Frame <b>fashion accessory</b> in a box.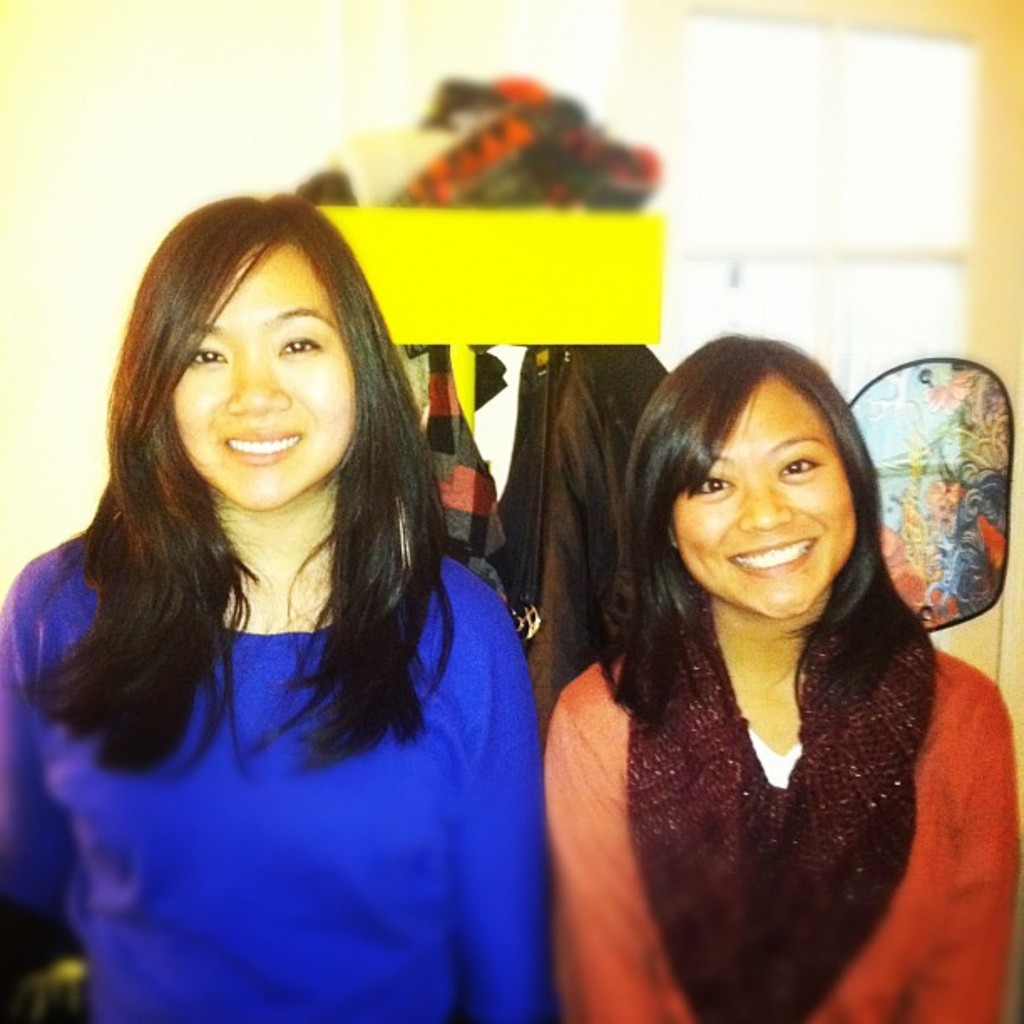
l=606, t=596, r=930, b=1021.
